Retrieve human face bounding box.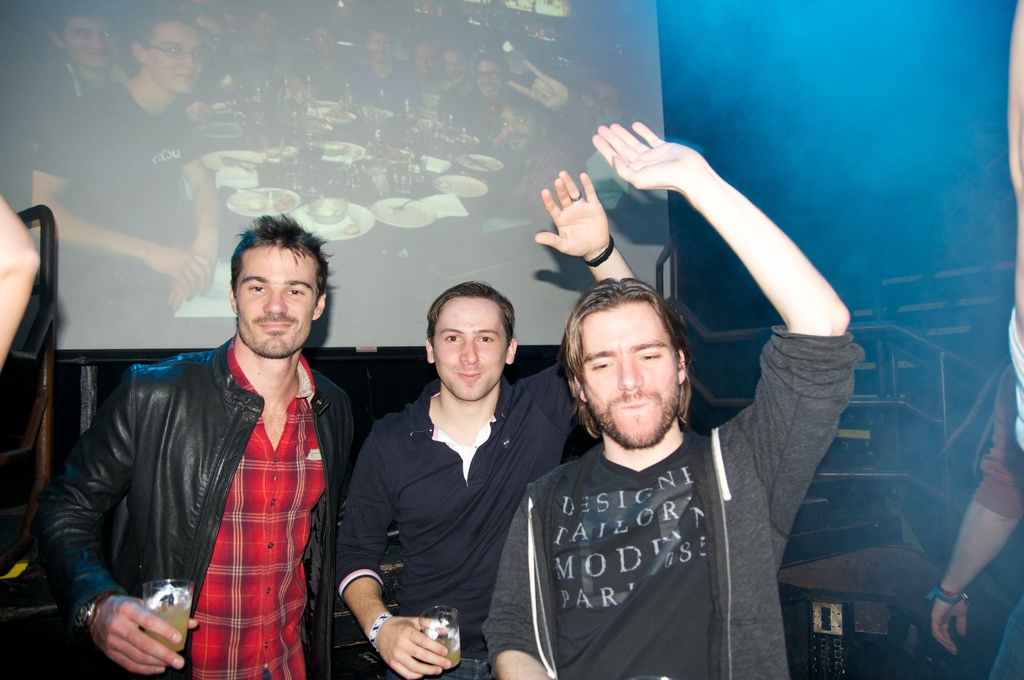
Bounding box: 67,20,116,69.
